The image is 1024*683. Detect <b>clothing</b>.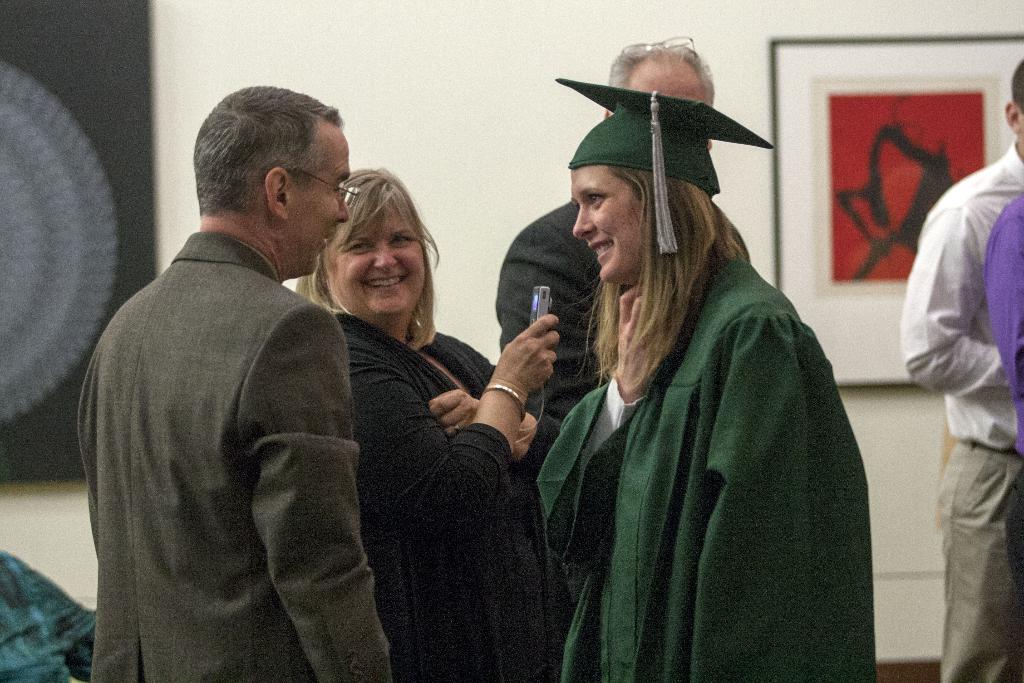
Detection: (x1=328, y1=313, x2=554, y2=682).
